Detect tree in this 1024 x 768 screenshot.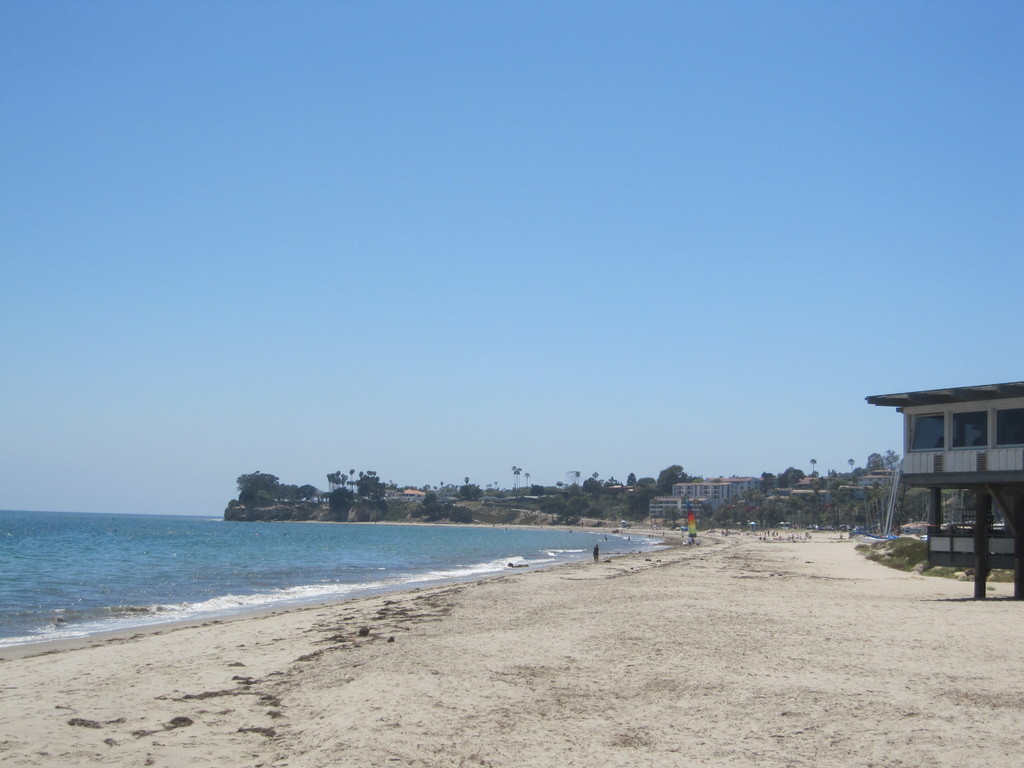
Detection: (749, 470, 773, 490).
